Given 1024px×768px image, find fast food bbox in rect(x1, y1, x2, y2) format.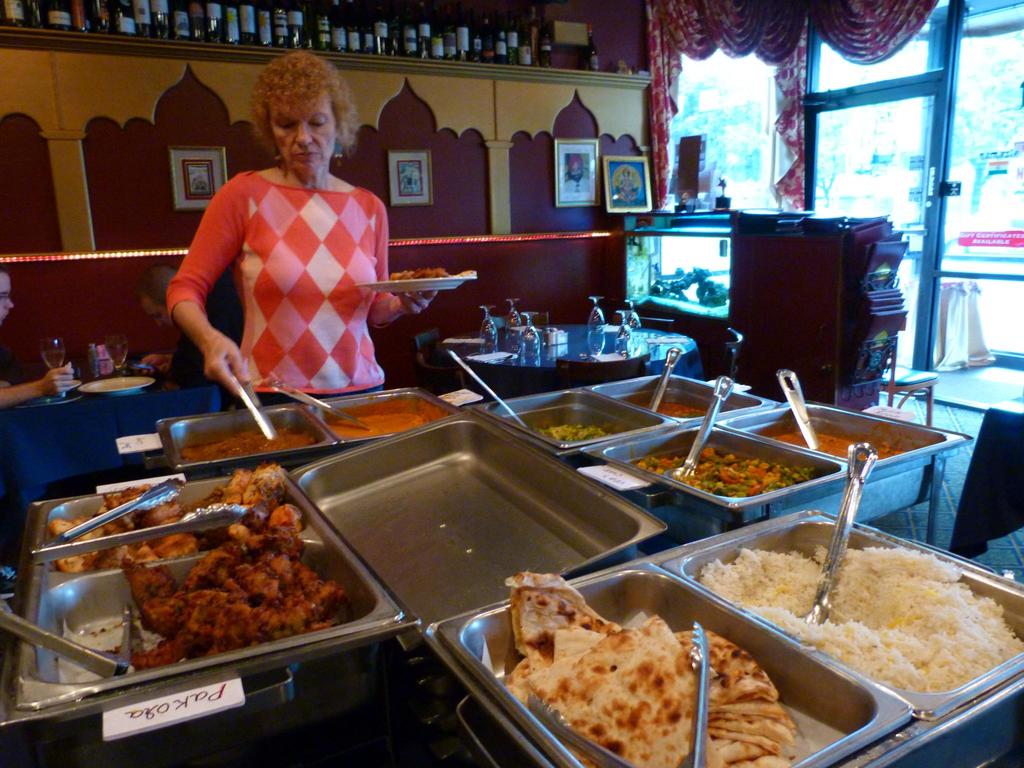
rect(696, 547, 1023, 696).
